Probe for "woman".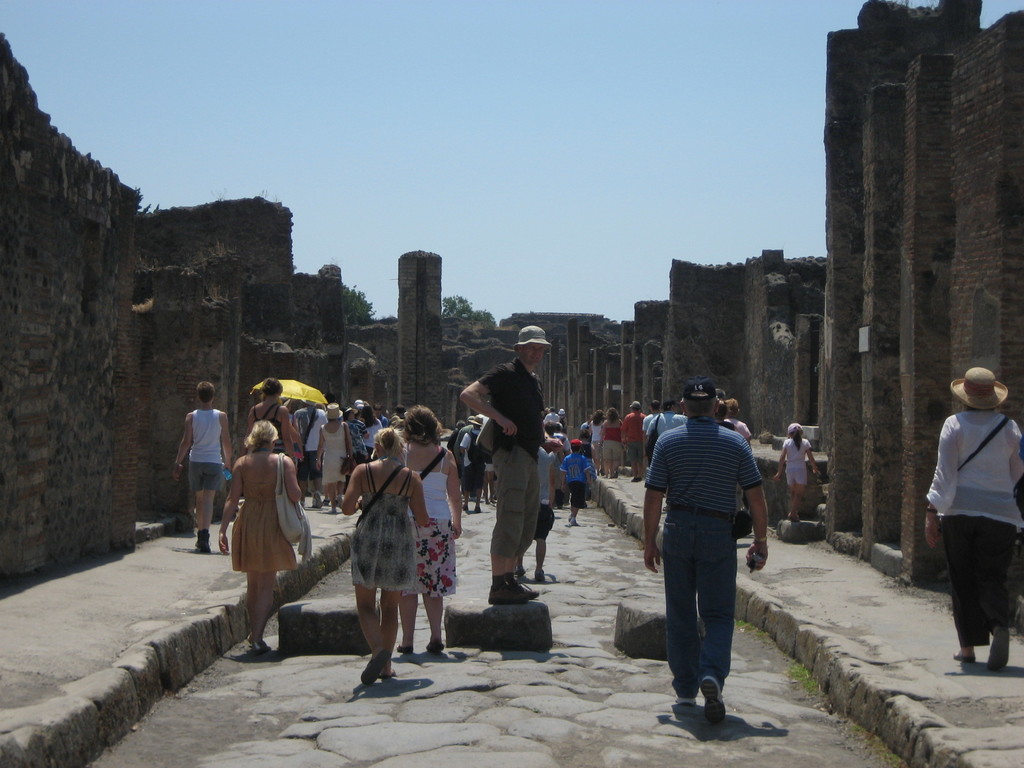
Probe result: [599, 408, 626, 479].
